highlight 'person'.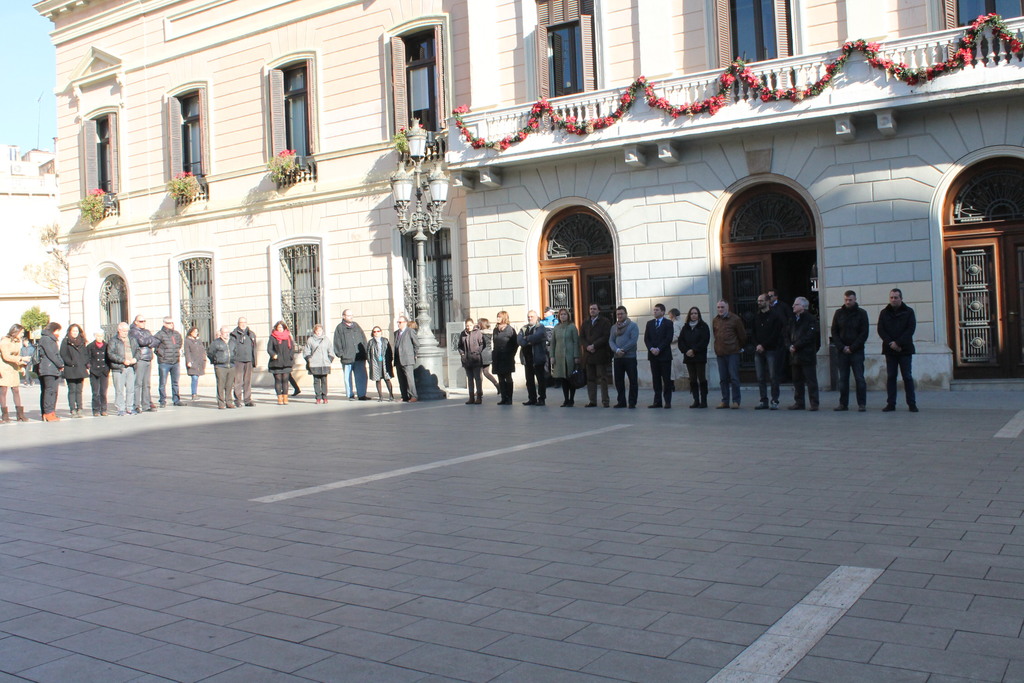
Highlighted region: 131/315/150/412.
